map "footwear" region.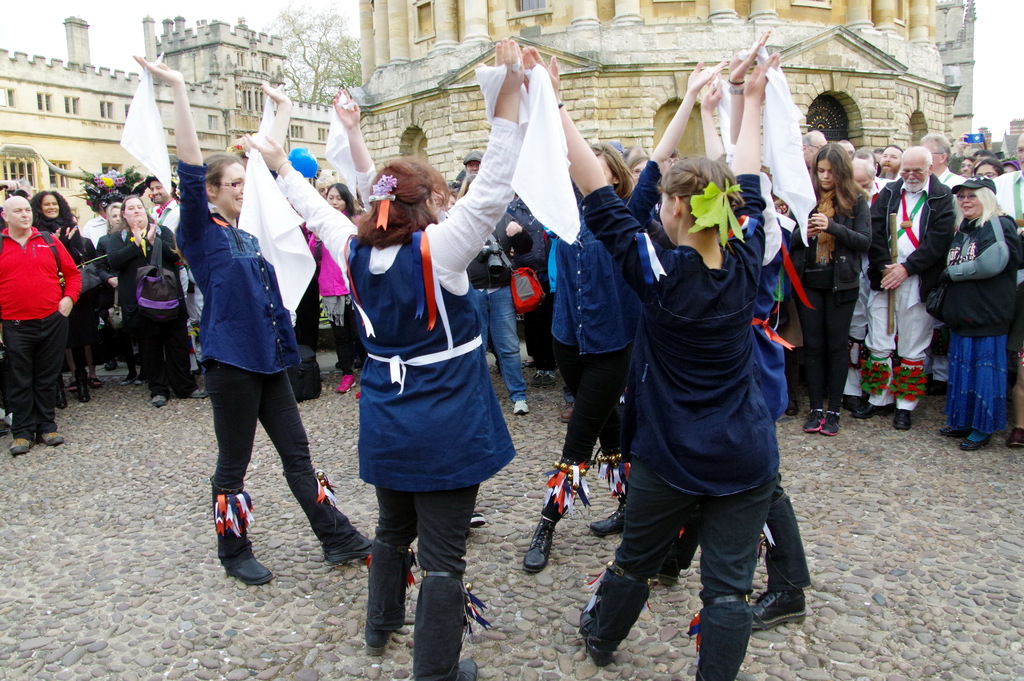
Mapped to x1=448 y1=656 x2=477 y2=680.
